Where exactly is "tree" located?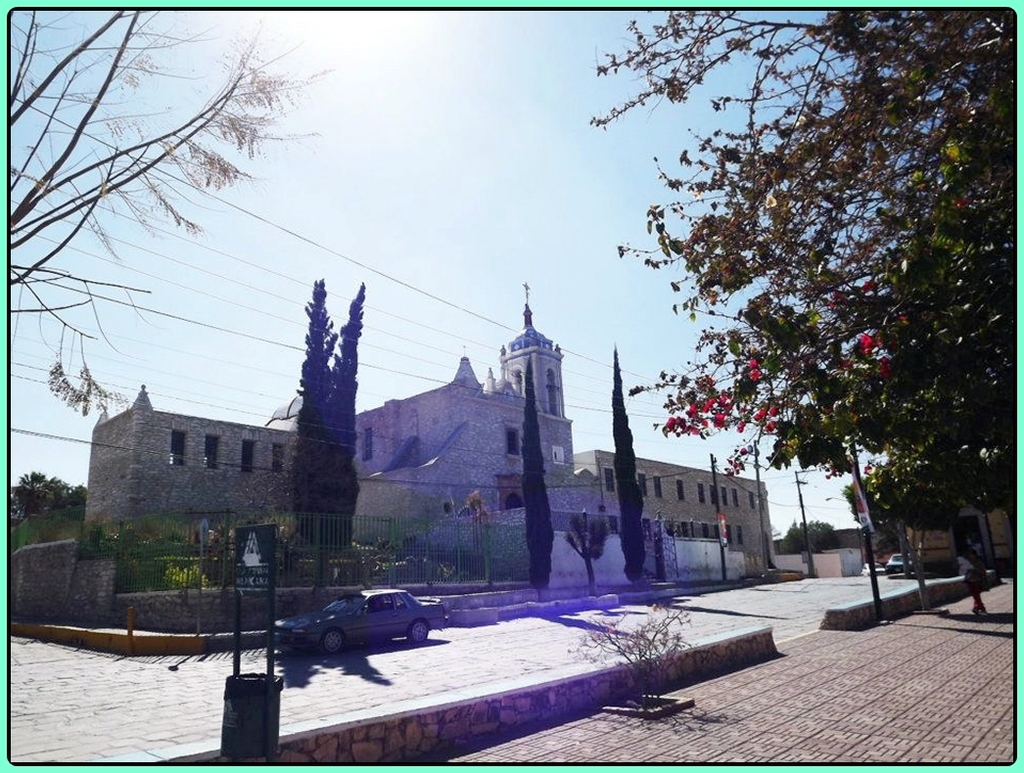
Its bounding box is box=[13, 467, 87, 525].
